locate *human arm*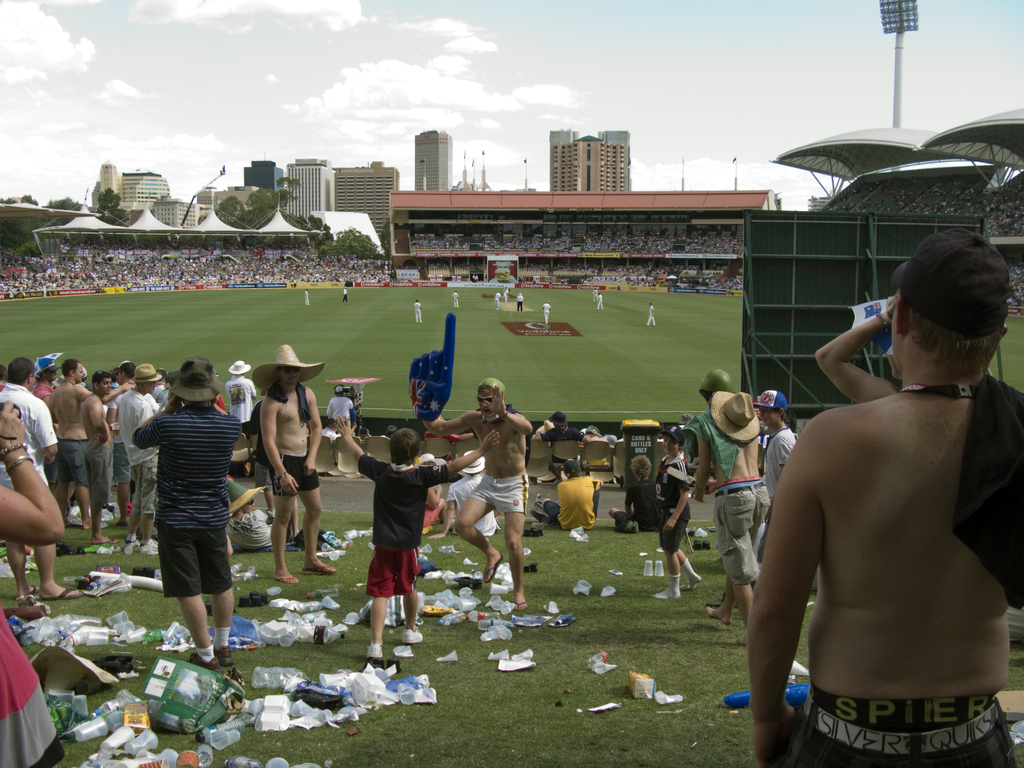
77,376,131,402
